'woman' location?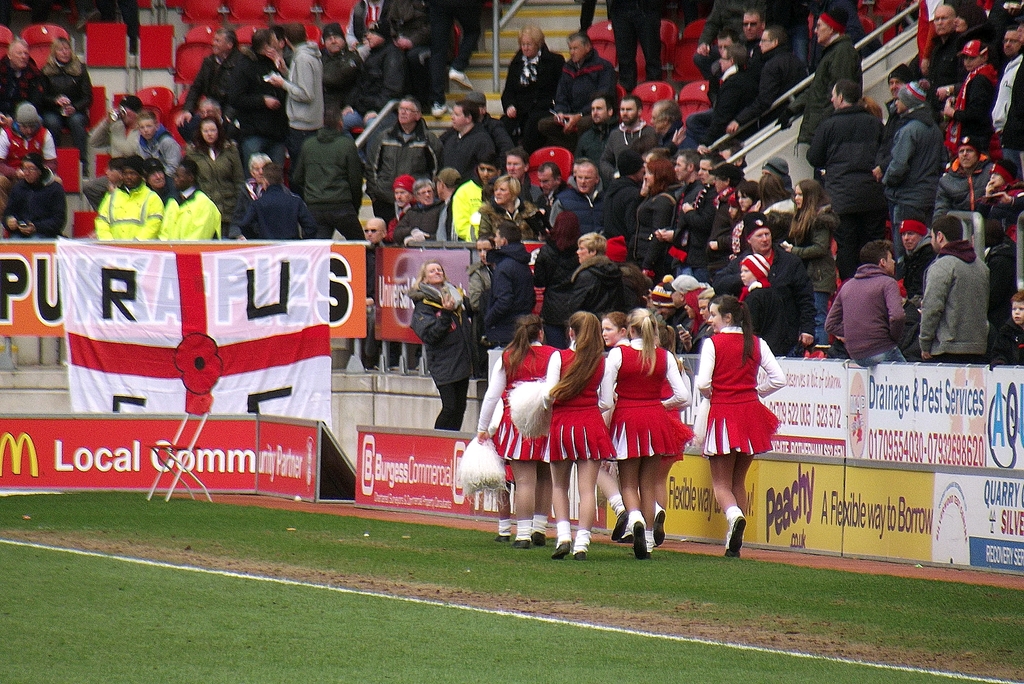
bbox=(499, 21, 566, 142)
